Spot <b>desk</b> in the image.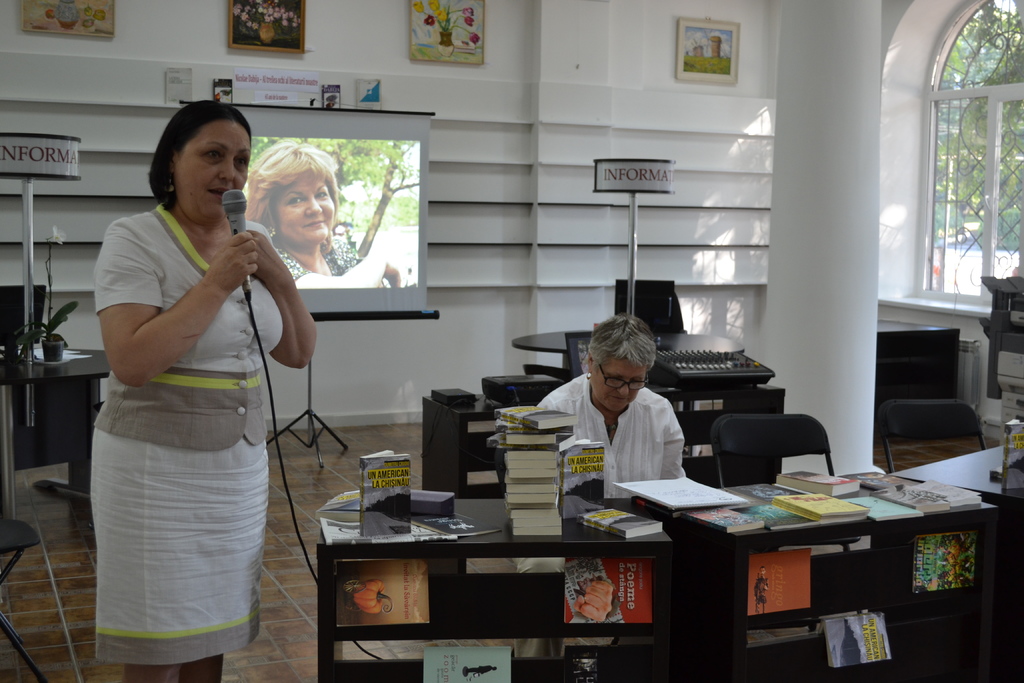
<b>desk</b> found at l=355, t=441, r=1022, b=682.
